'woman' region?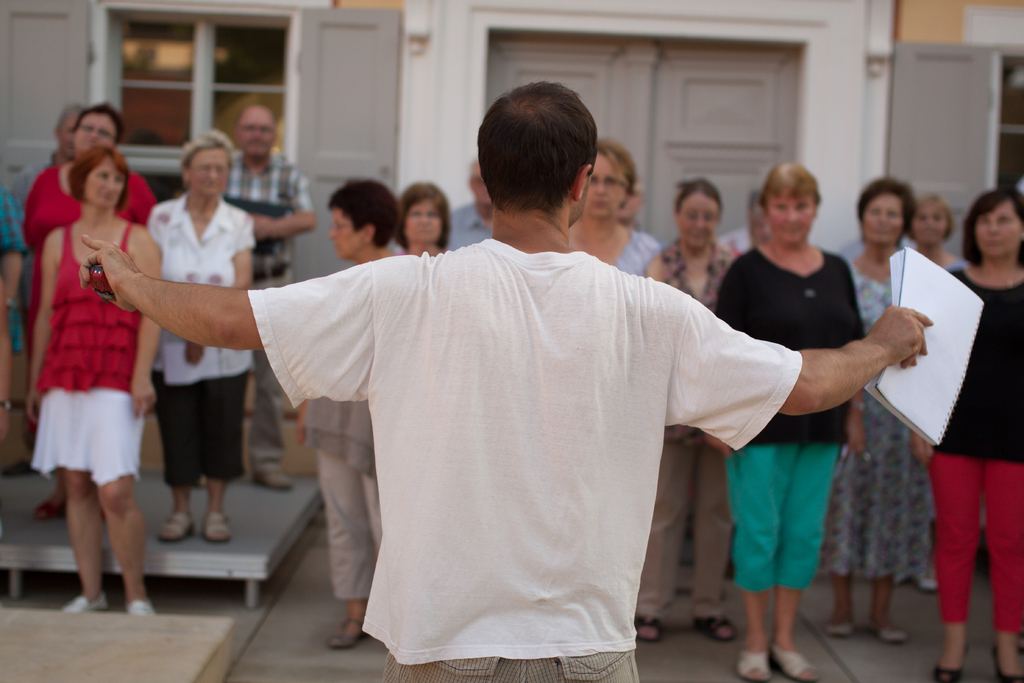
{"left": 292, "top": 170, "right": 414, "bottom": 646}
